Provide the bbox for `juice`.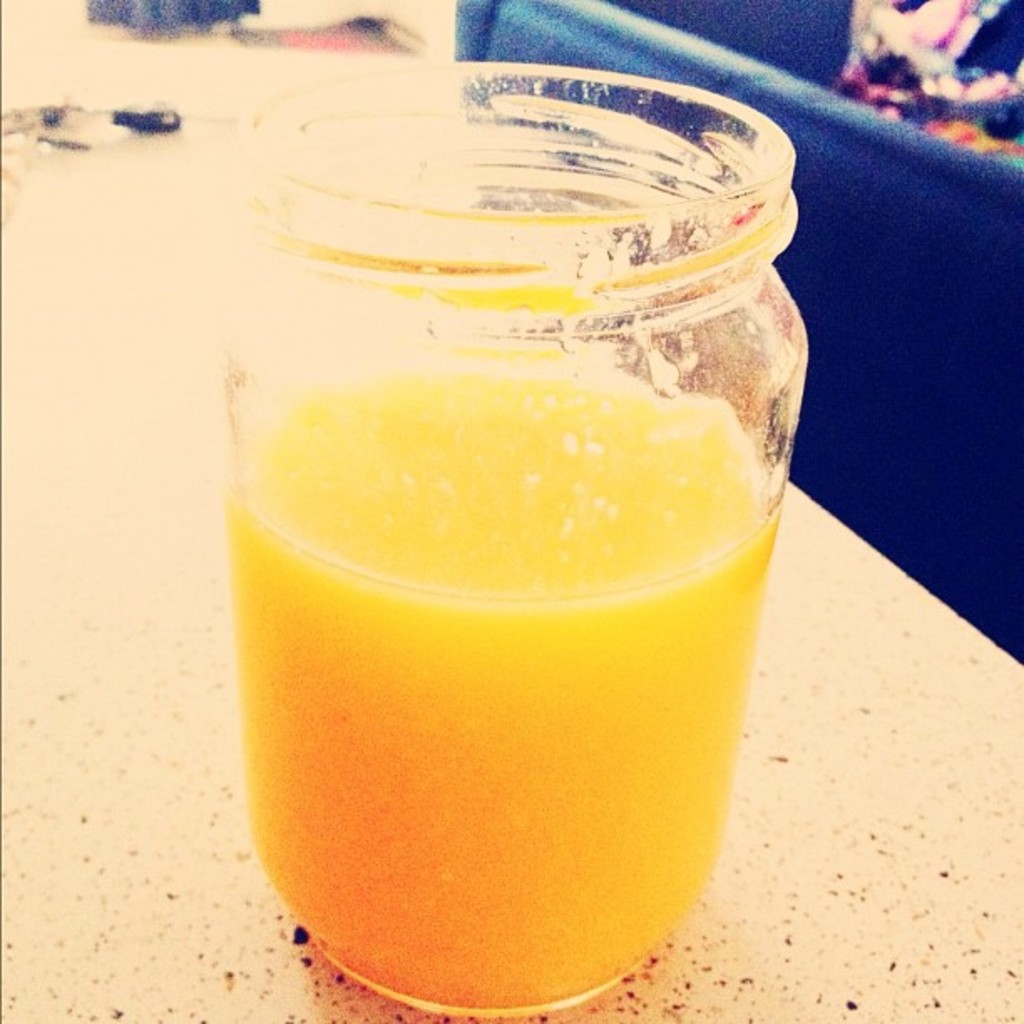
(left=219, top=346, right=780, bottom=1016).
